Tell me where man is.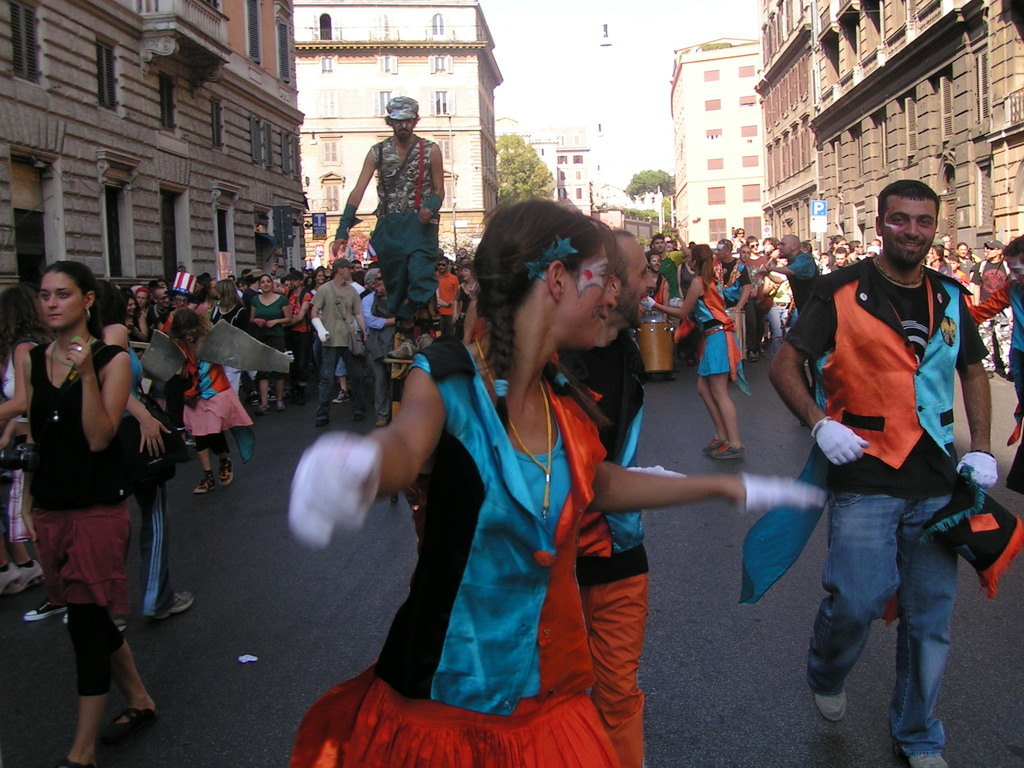
man is at rect(304, 259, 378, 436).
